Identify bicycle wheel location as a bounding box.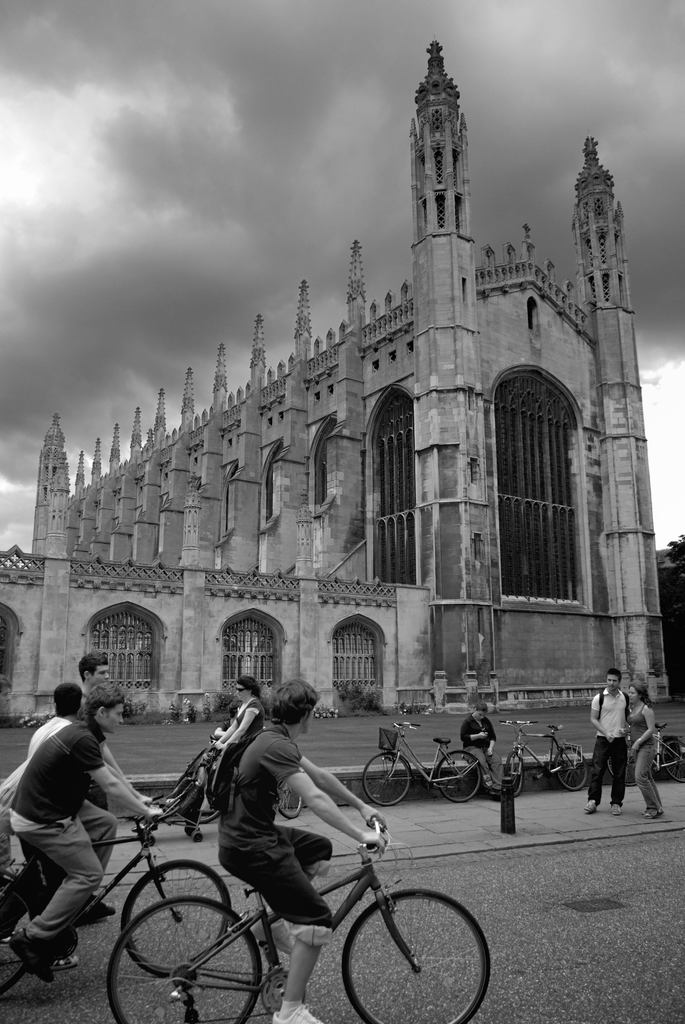
detection(436, 748, 488, 804).
